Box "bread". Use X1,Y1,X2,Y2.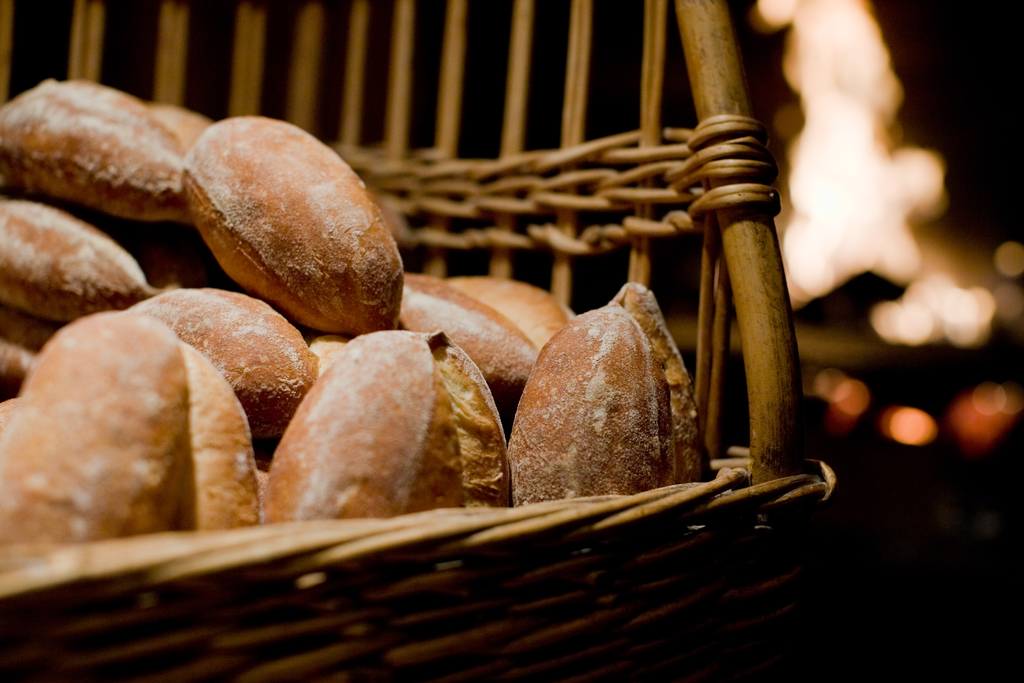
262,327,512,516.
